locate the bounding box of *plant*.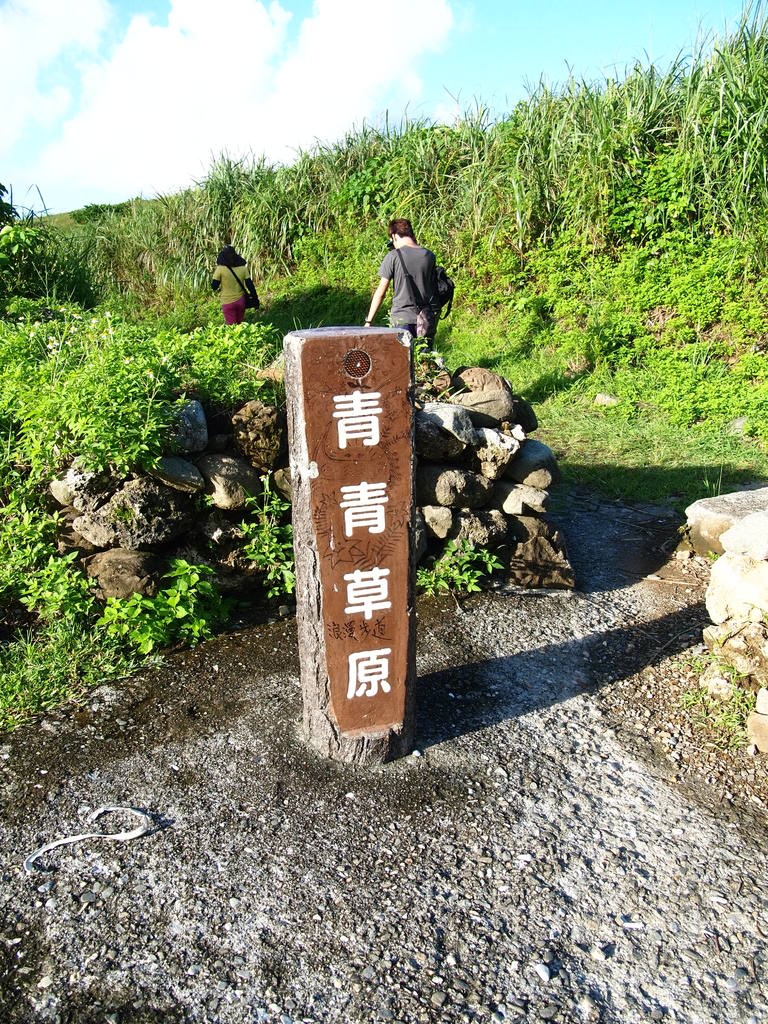
Bounding box: box(413, 527, 500, 598).
